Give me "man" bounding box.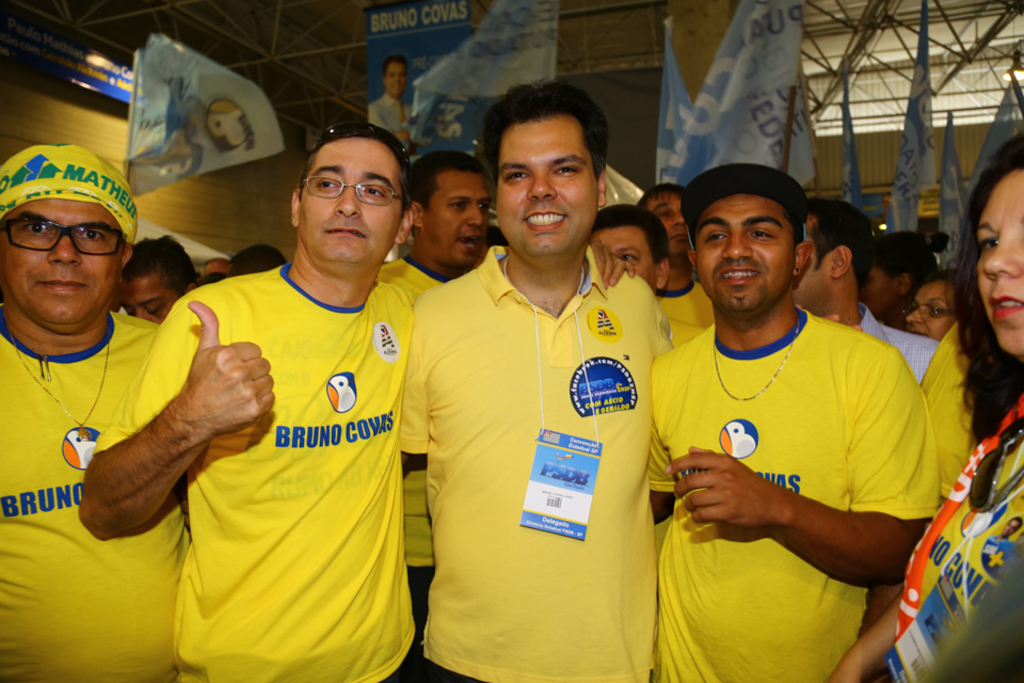
crop(647, 169, 955, 642).
